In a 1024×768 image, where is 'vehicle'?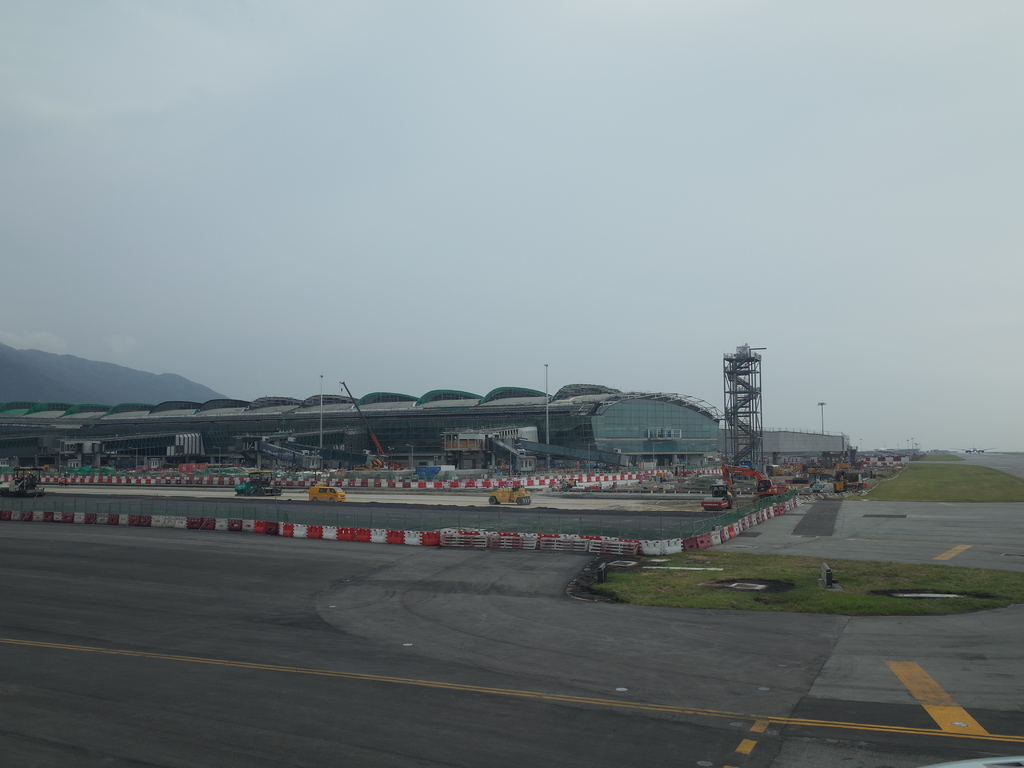
700, 484, 732, 511.
